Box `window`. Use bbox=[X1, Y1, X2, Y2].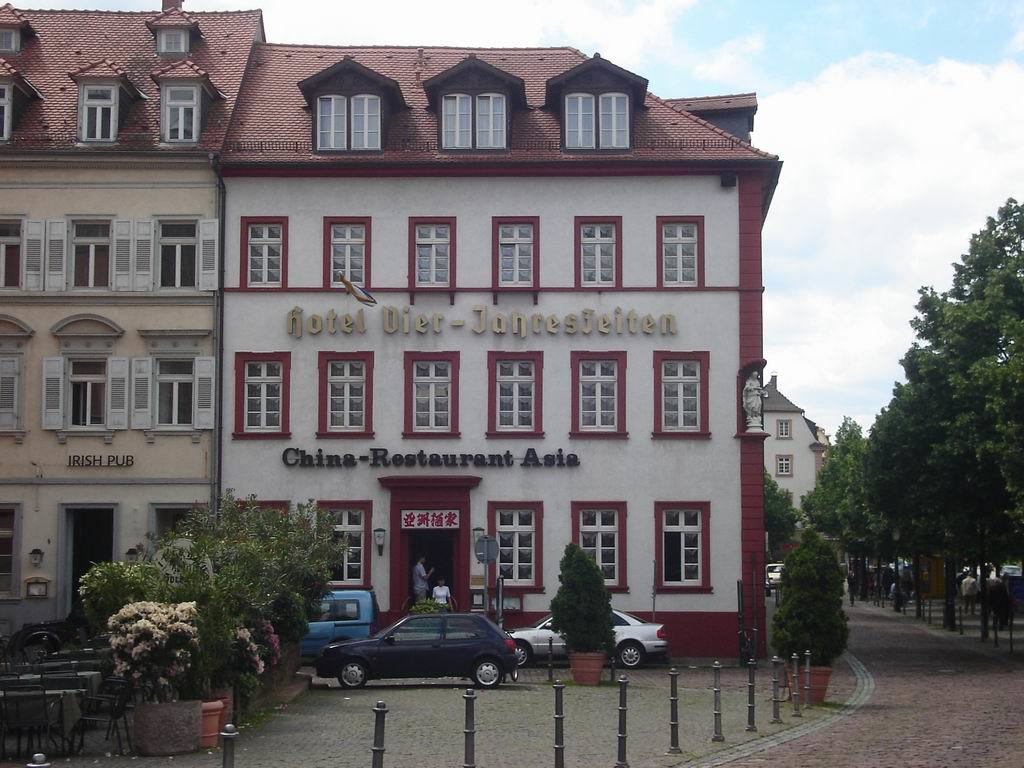
bbox=[653, 349, 713, 439].
